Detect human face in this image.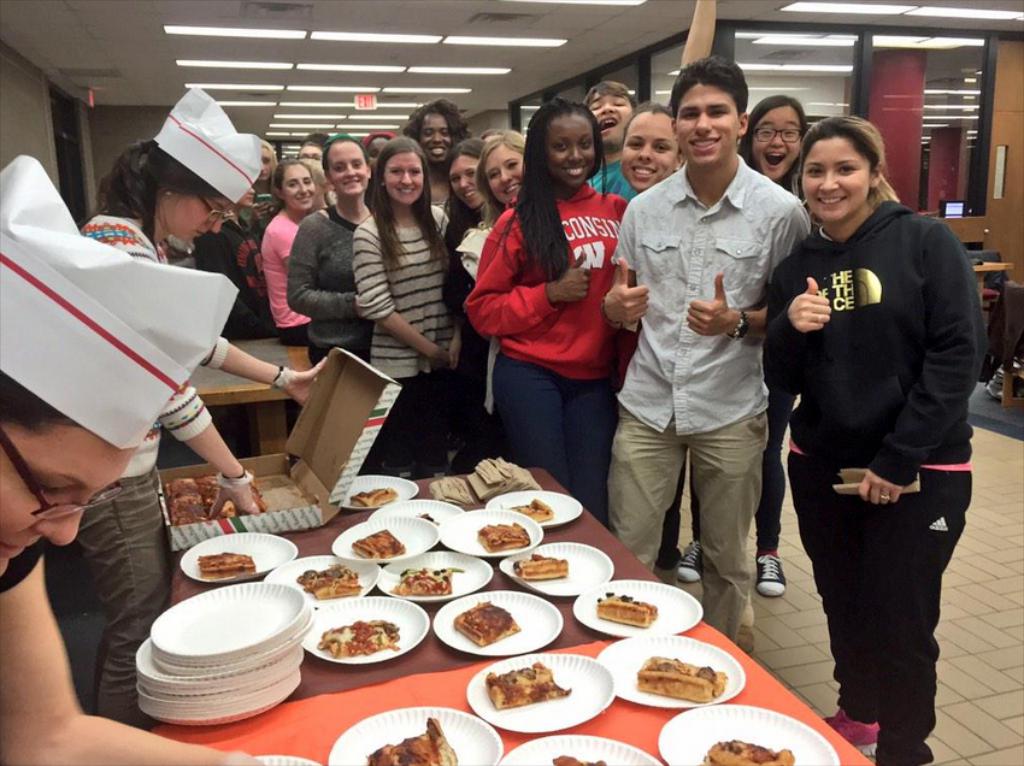
Detection: (left=546, top=111, right=601, bottom=189).
